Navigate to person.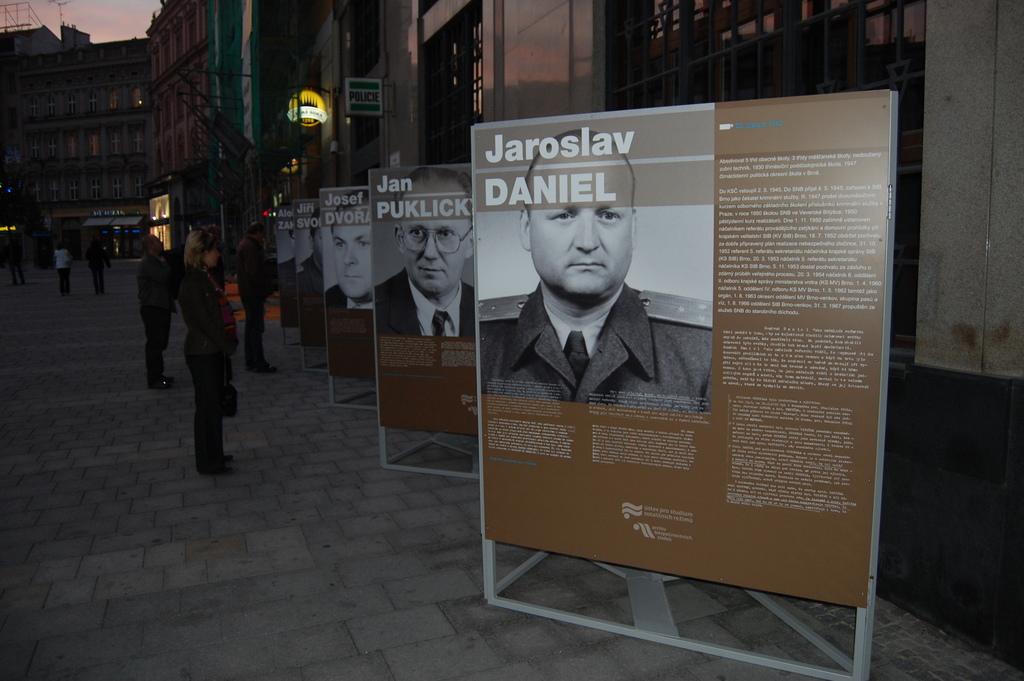
Navigation target: 55, 243, 70, 299.
